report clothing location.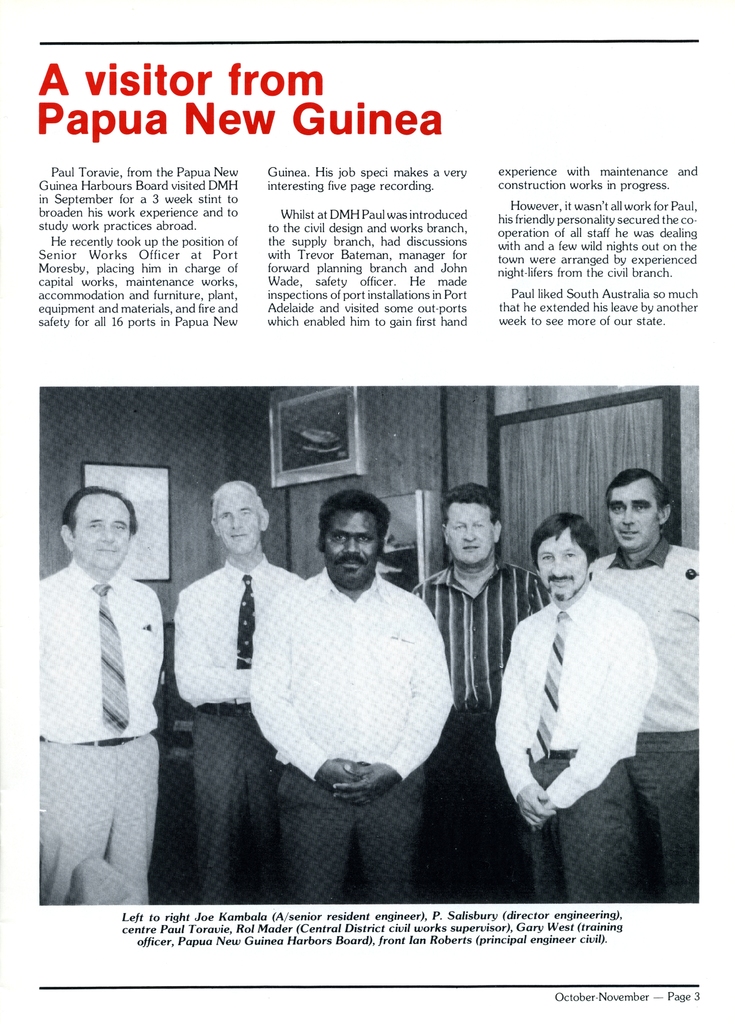
Report: 266 554 463 812.
